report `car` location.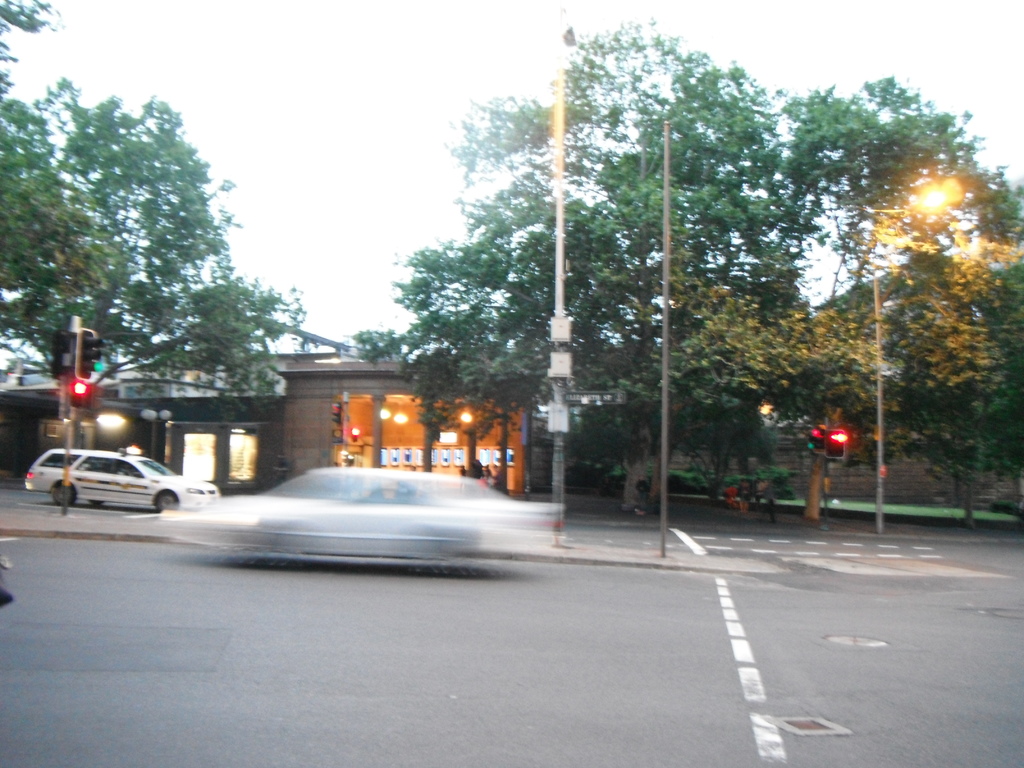
Report: {"x1": 19, "y1": 444, "x2": 198, "y2": 518}.
